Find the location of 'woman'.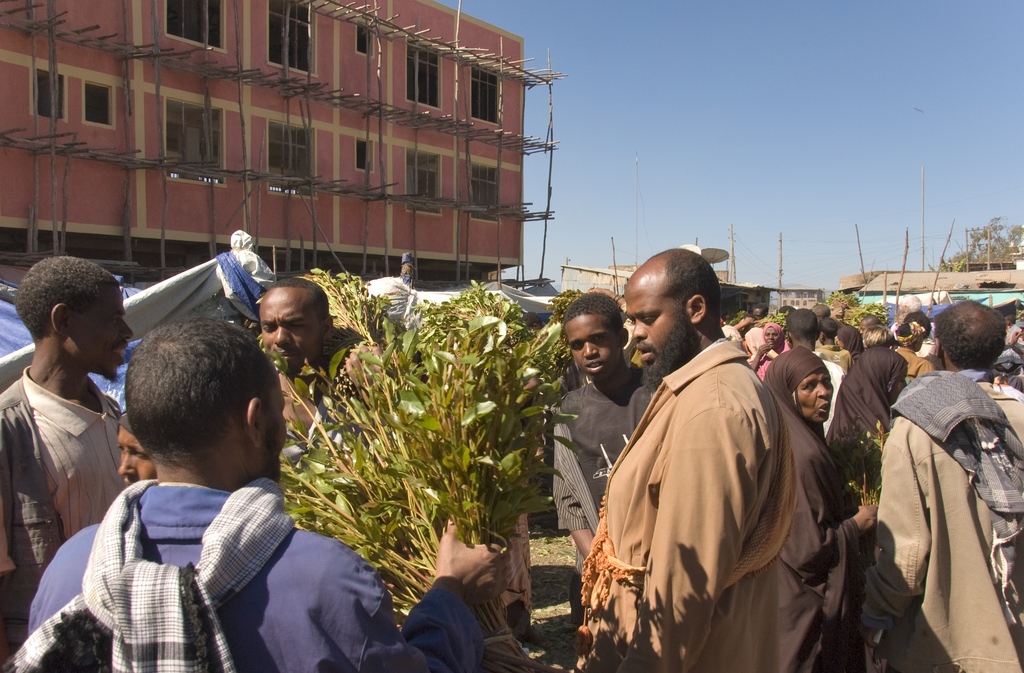
Location: [736,315,886,672].
